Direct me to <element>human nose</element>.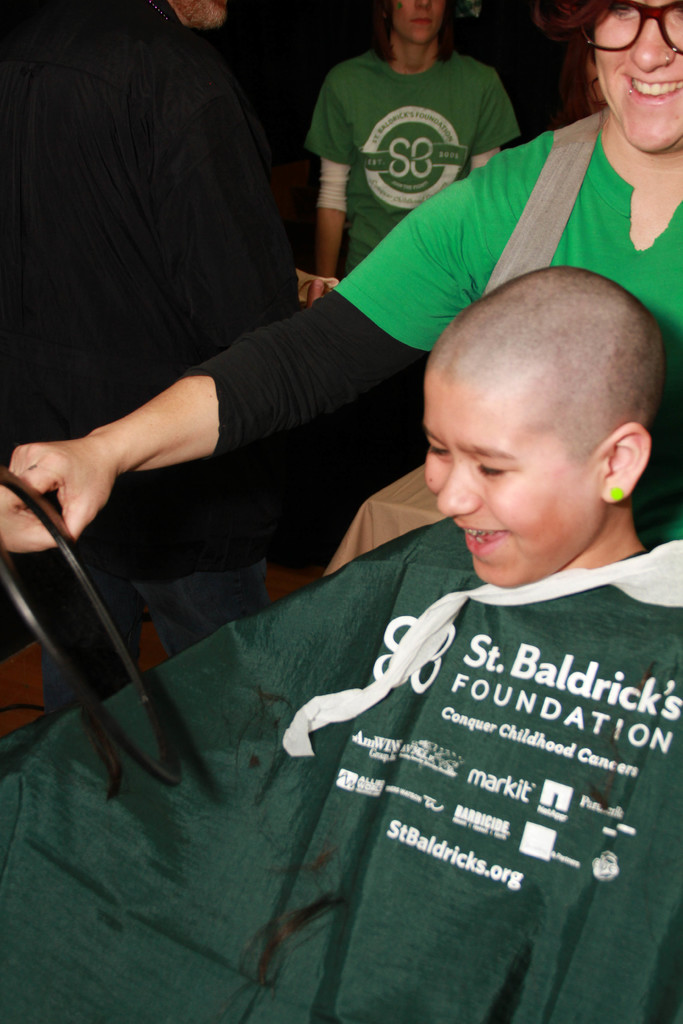
Direction: x1=433, y1=465, x2=482, y2=520.
